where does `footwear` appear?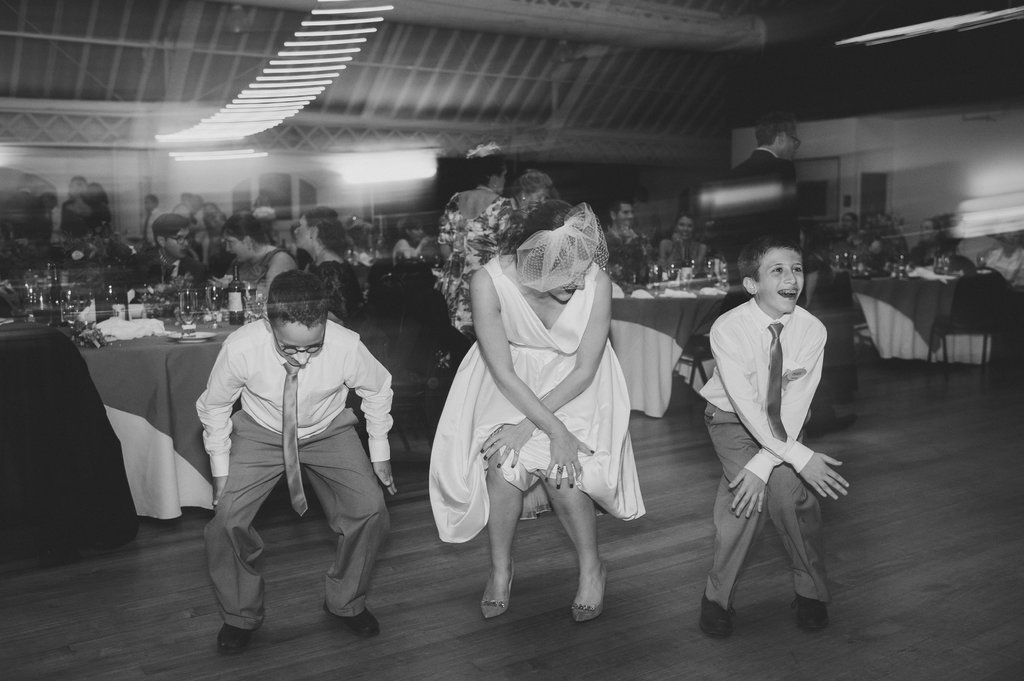
Appears at 216/624/253/655.
